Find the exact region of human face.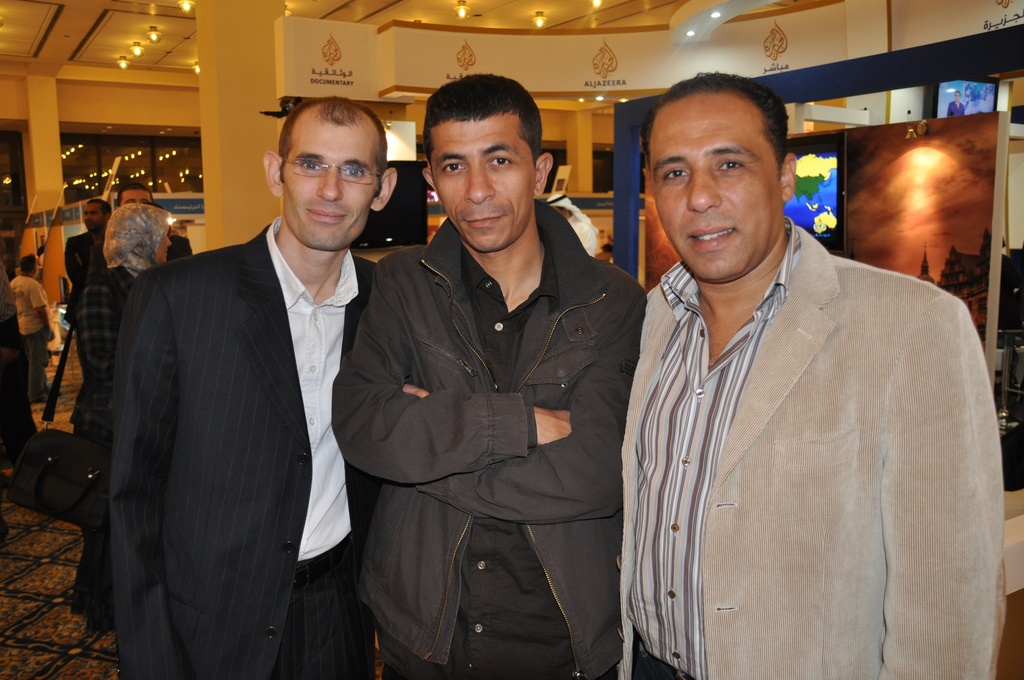
Exact region: <bbox>113, 190, 157, 208</bbox>.
